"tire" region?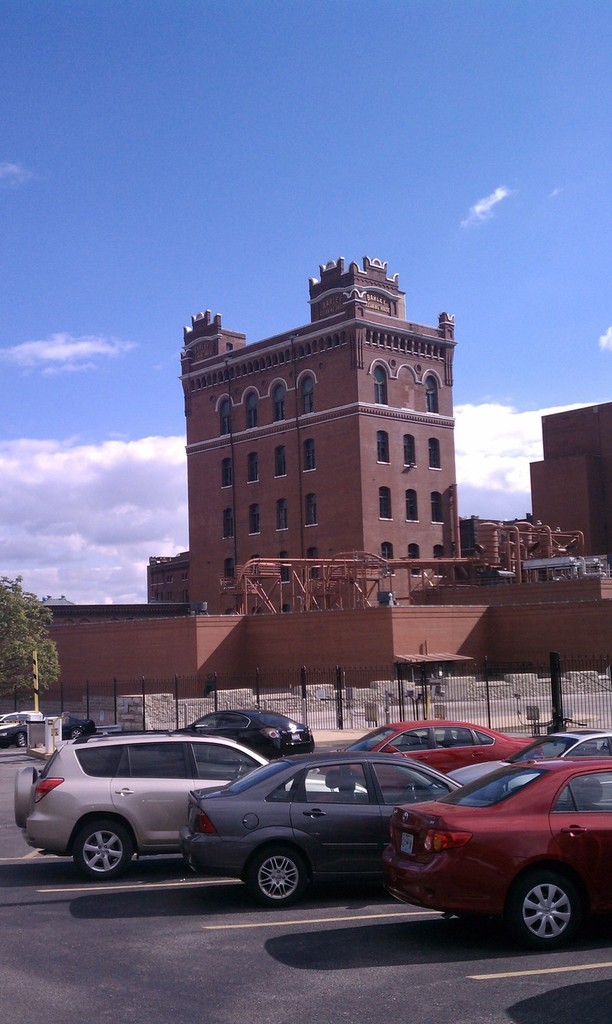
left=17, top=730, right=29, bottom=751
